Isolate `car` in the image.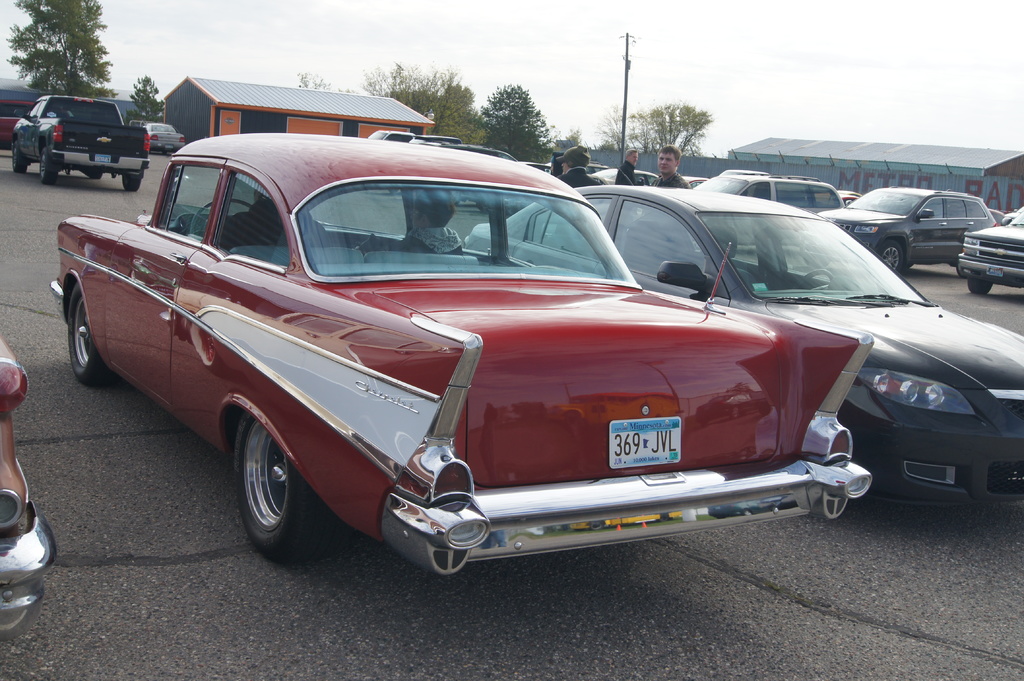
Isolated region: locate(685, 166, 844, 248).
